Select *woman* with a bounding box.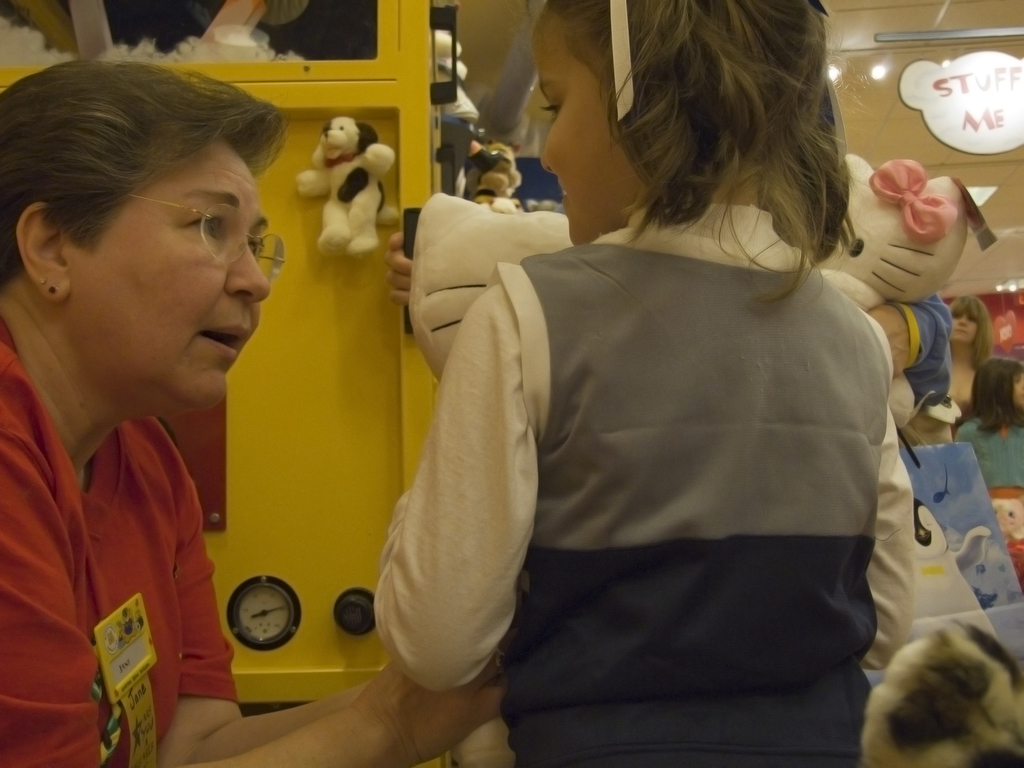
(left=0, top=49, right=490, bottom=767).
